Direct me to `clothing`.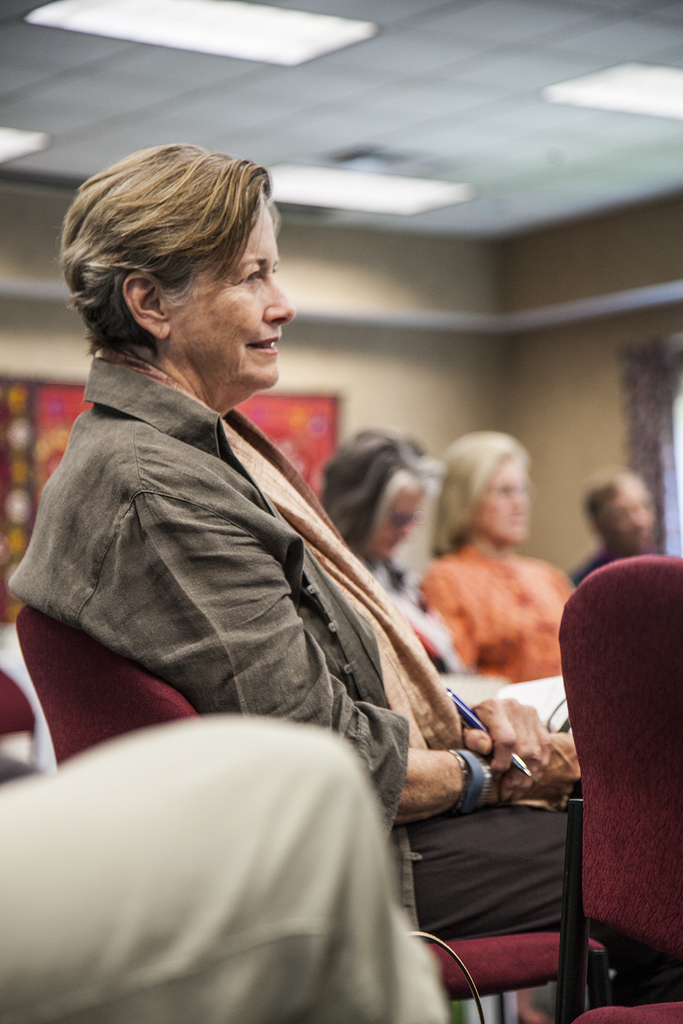
Direction: bbox=[0, 719, 434, 1023].
